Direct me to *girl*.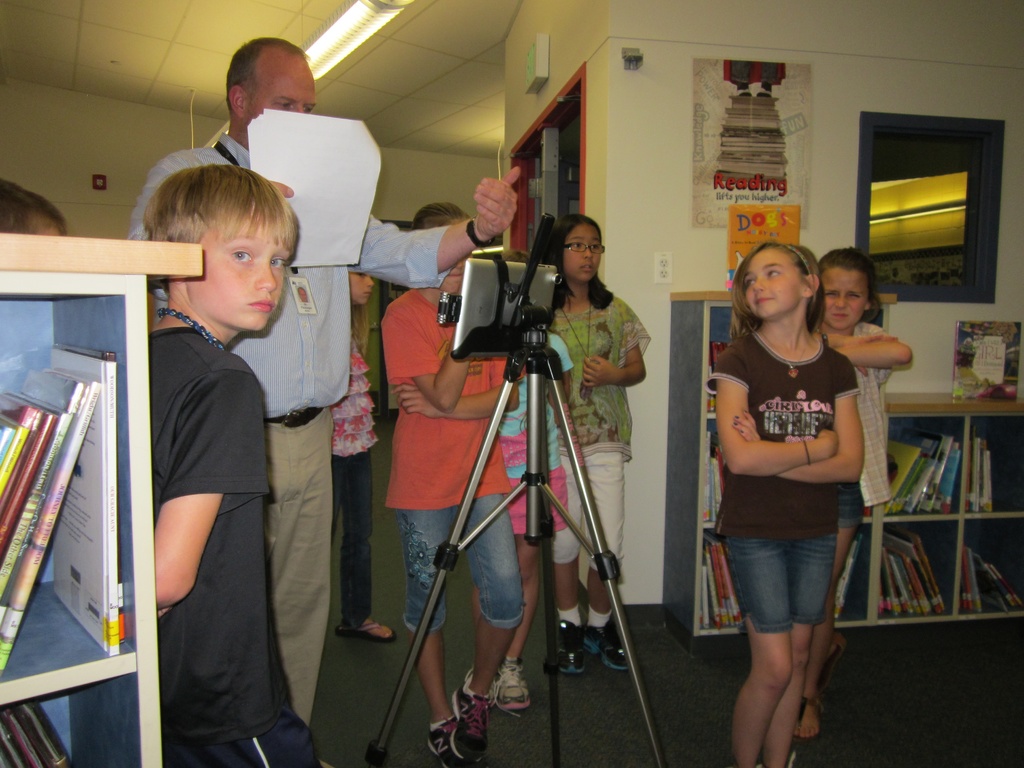
Direction: [329,273,397,643].
